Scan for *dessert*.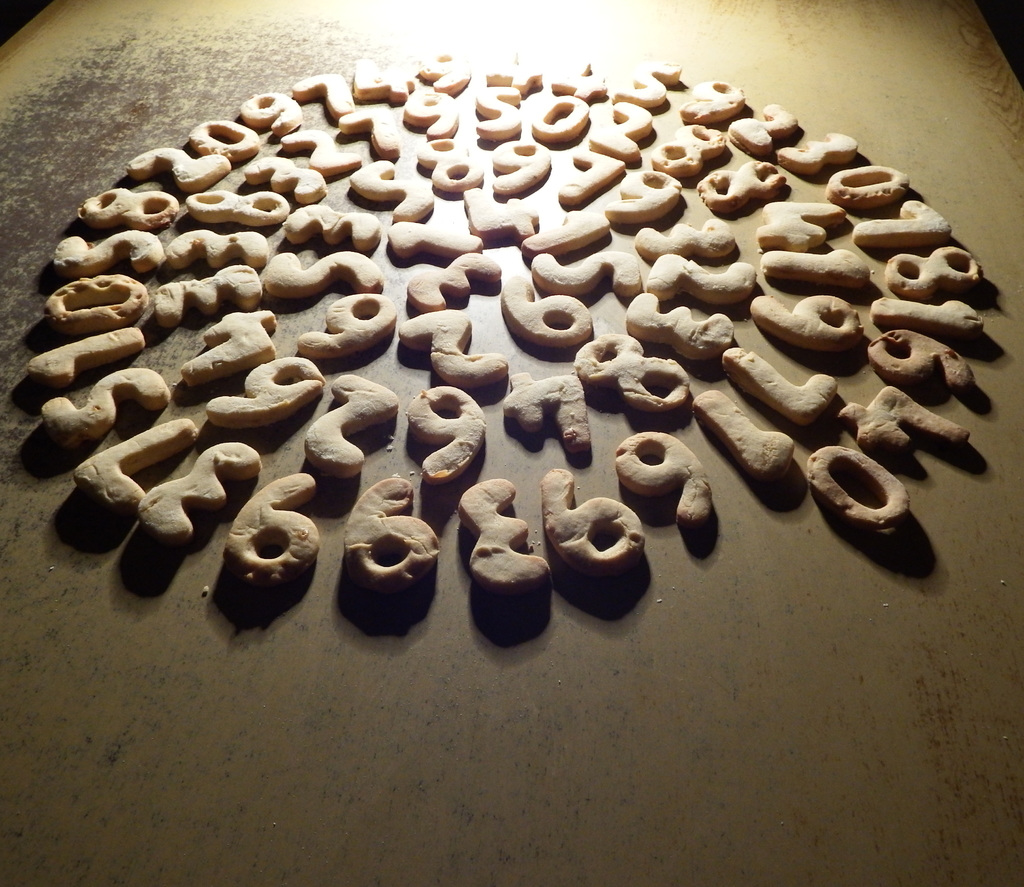
Scan result: [675, 78, 753, 125].
